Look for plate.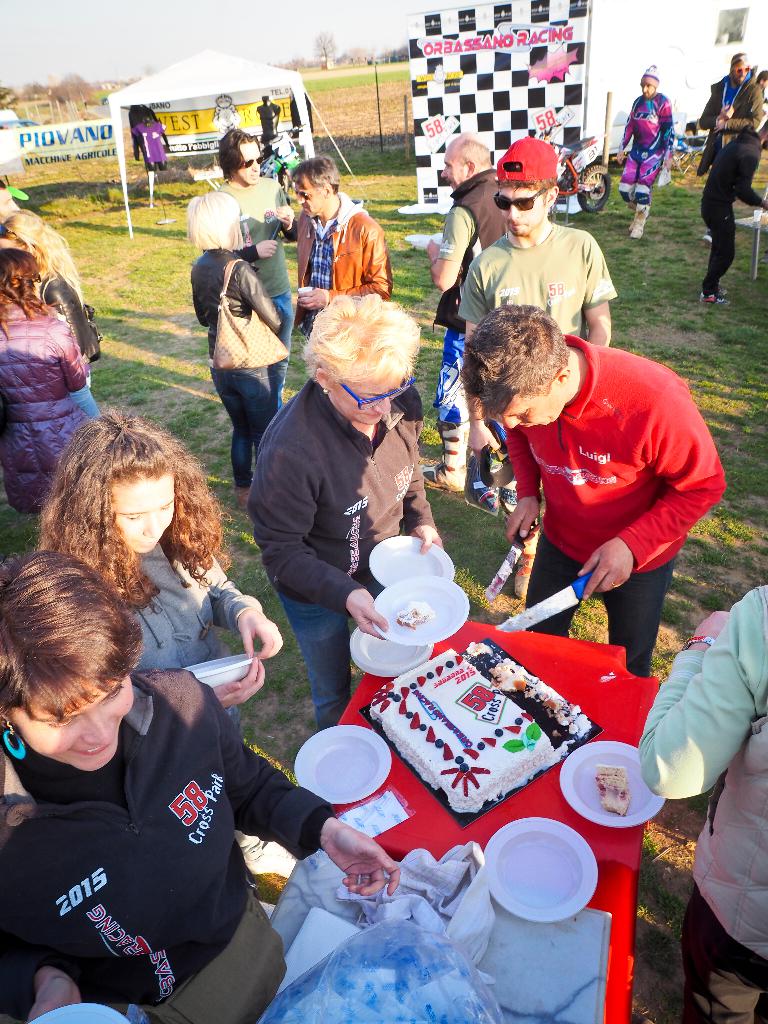
Found: pyautogui.locateOnScreen(367, 582, 473, 648).
